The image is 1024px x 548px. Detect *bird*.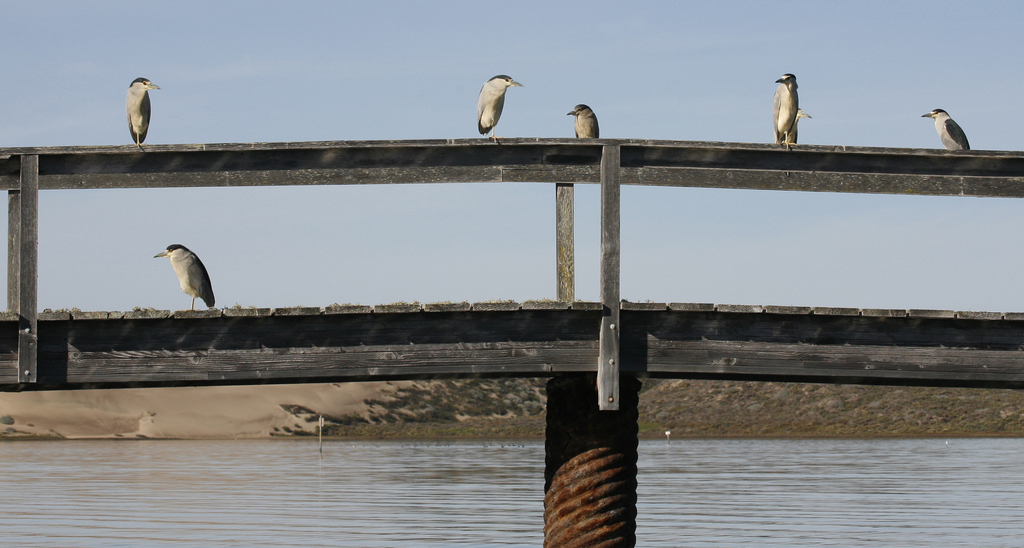
Detection: {"left": 920, "top": 108, "right": 972, "bottom": 149}.
